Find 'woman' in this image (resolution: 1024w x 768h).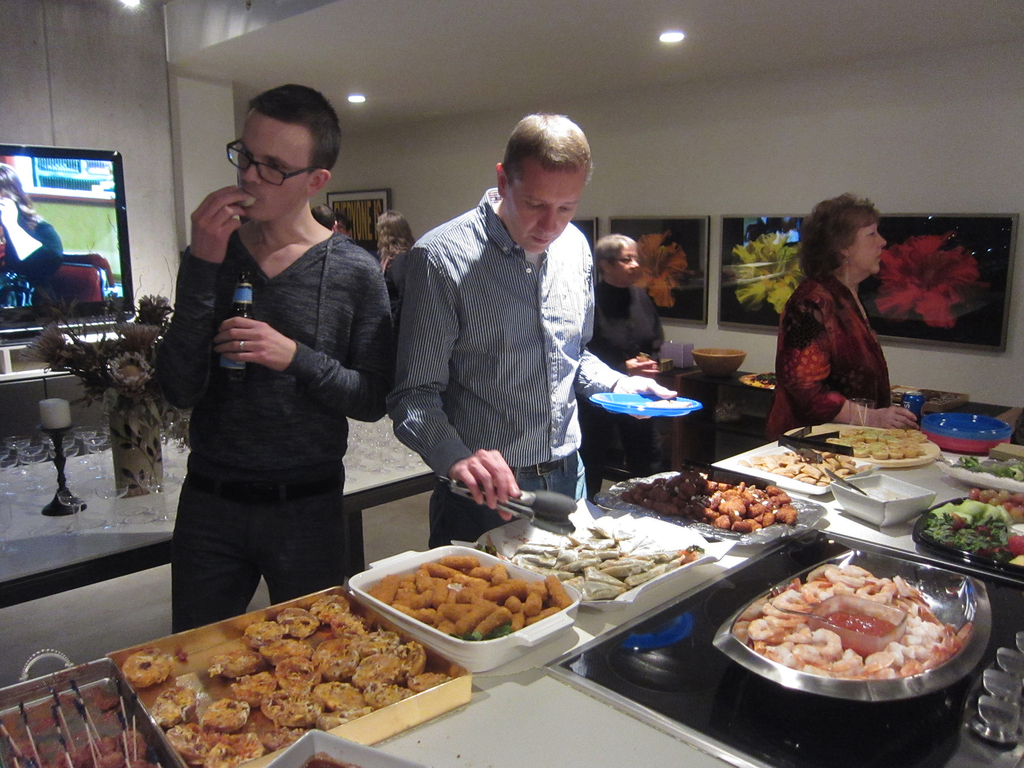
crop(765, 192, 917, 441).
